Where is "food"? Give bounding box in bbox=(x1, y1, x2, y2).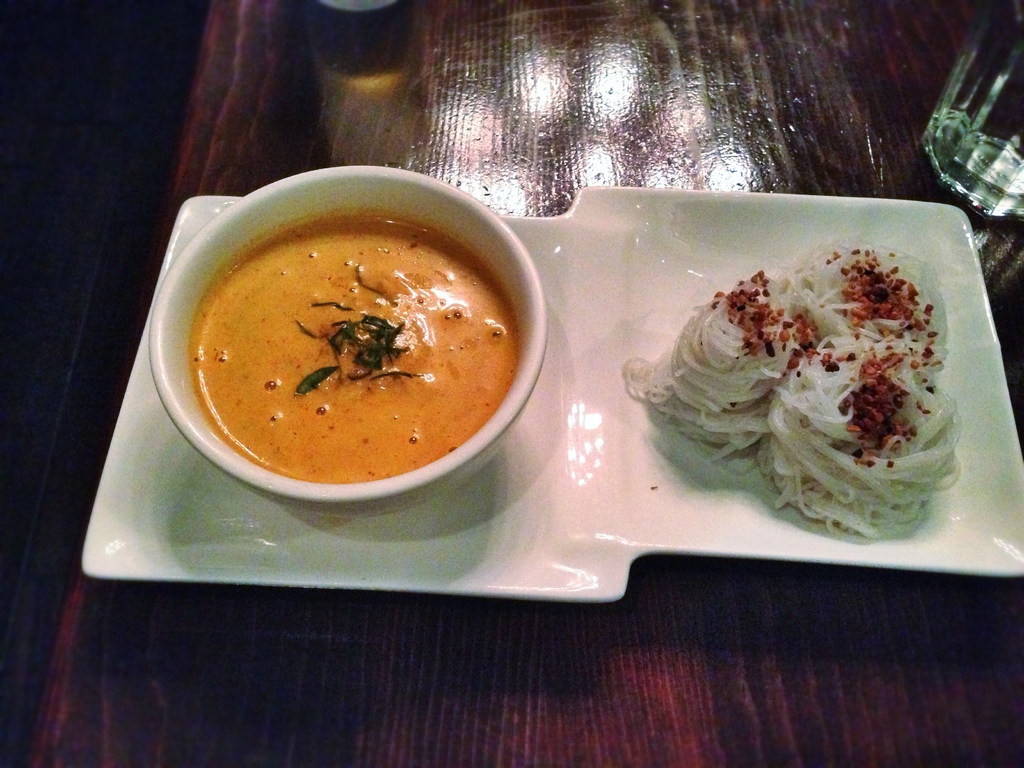
bbox=(187, 212, 523, 482).
